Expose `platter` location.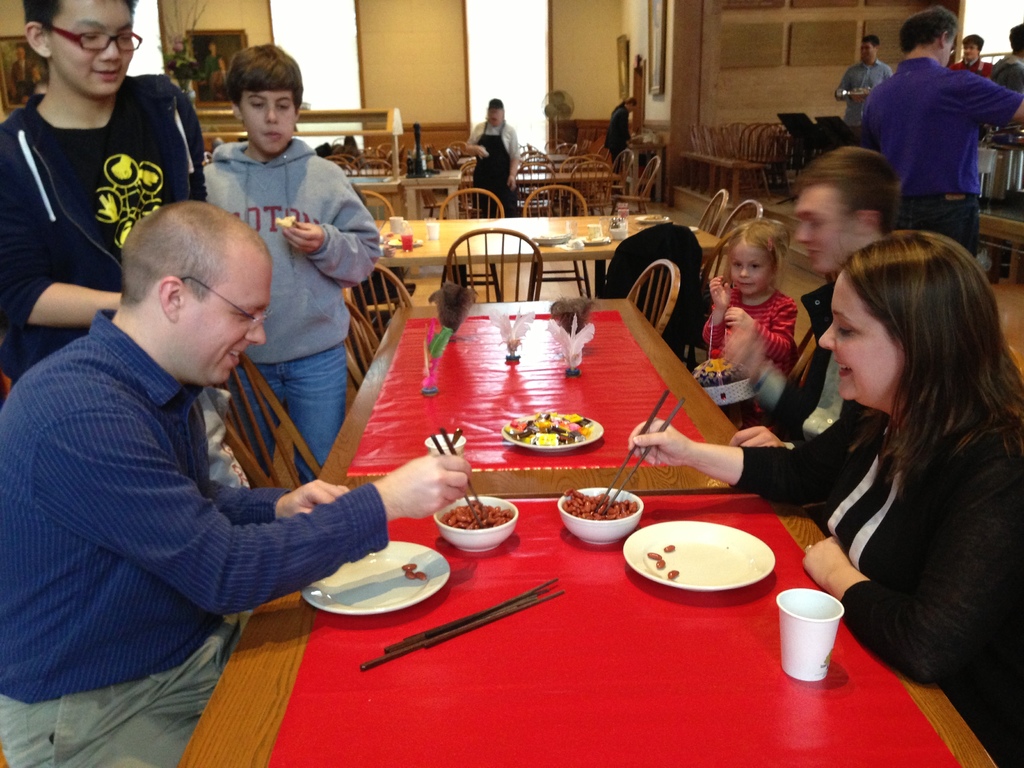
Exposed at [618,519,776,593].
